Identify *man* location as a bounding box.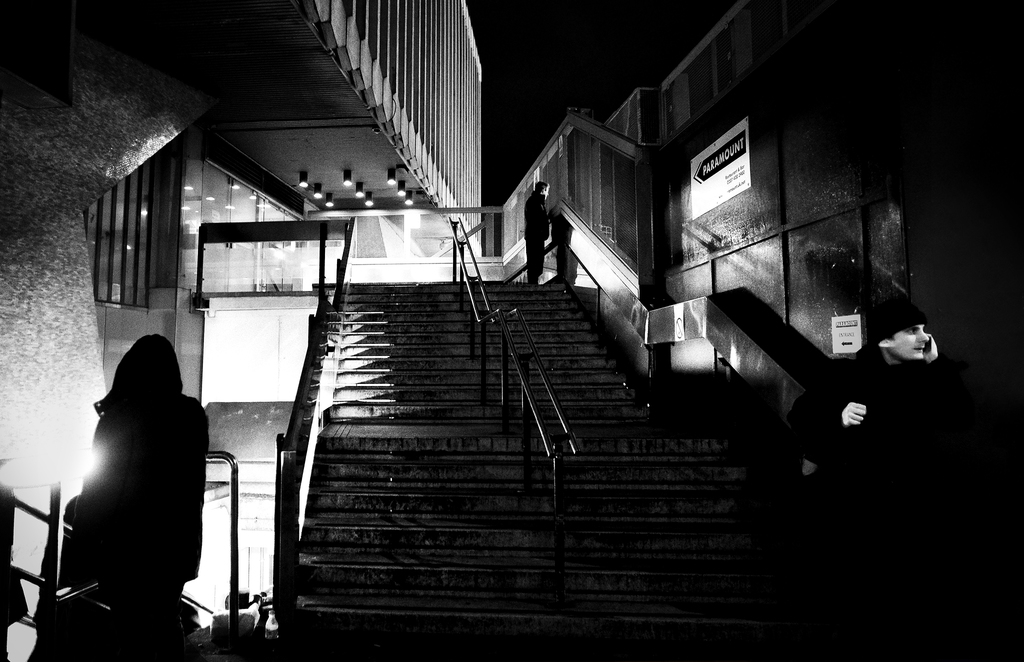
<box>791,299,982,530</box>.
